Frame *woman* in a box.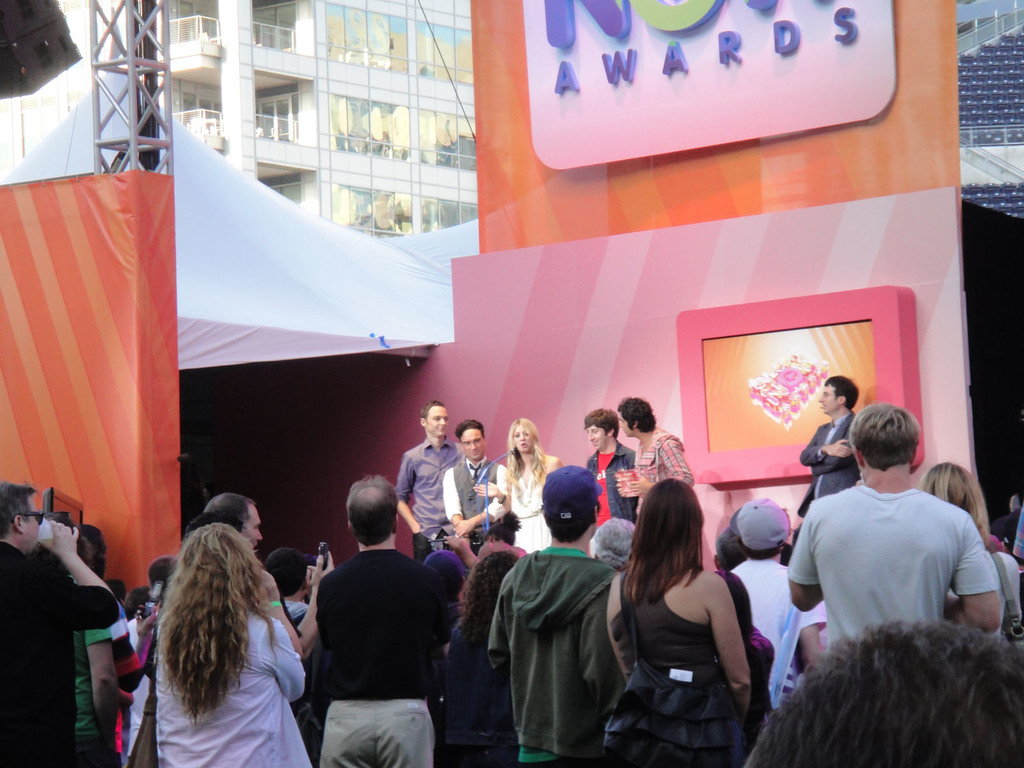
crop(504, 420, 558, 565).
